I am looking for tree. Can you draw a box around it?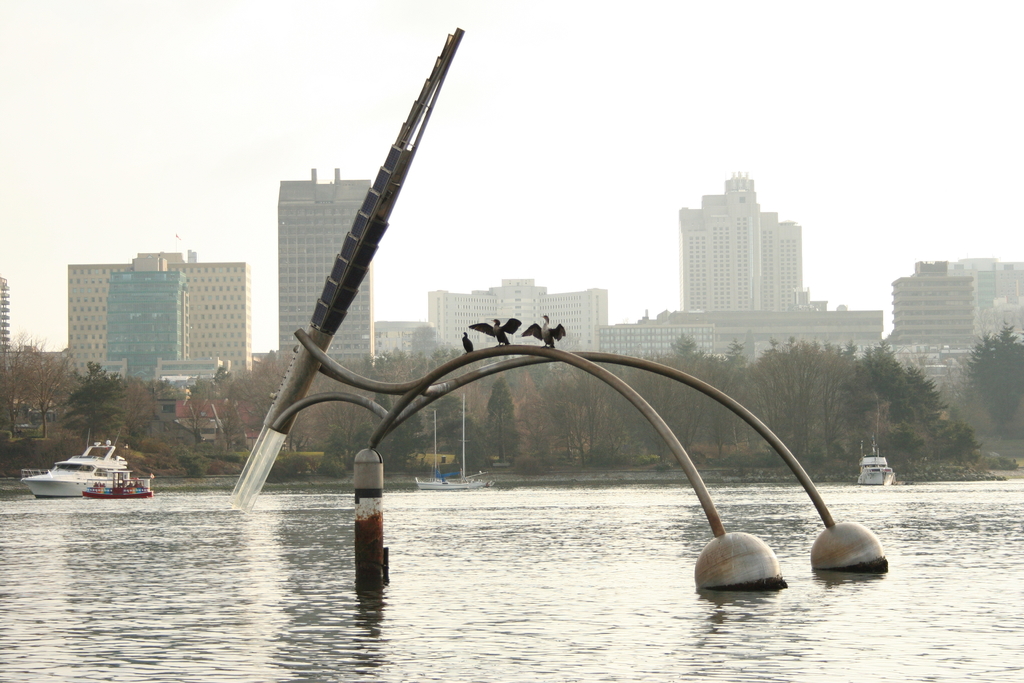
Sure, the bounding box is x1=728 y1=348 x2=861 y2=455.
